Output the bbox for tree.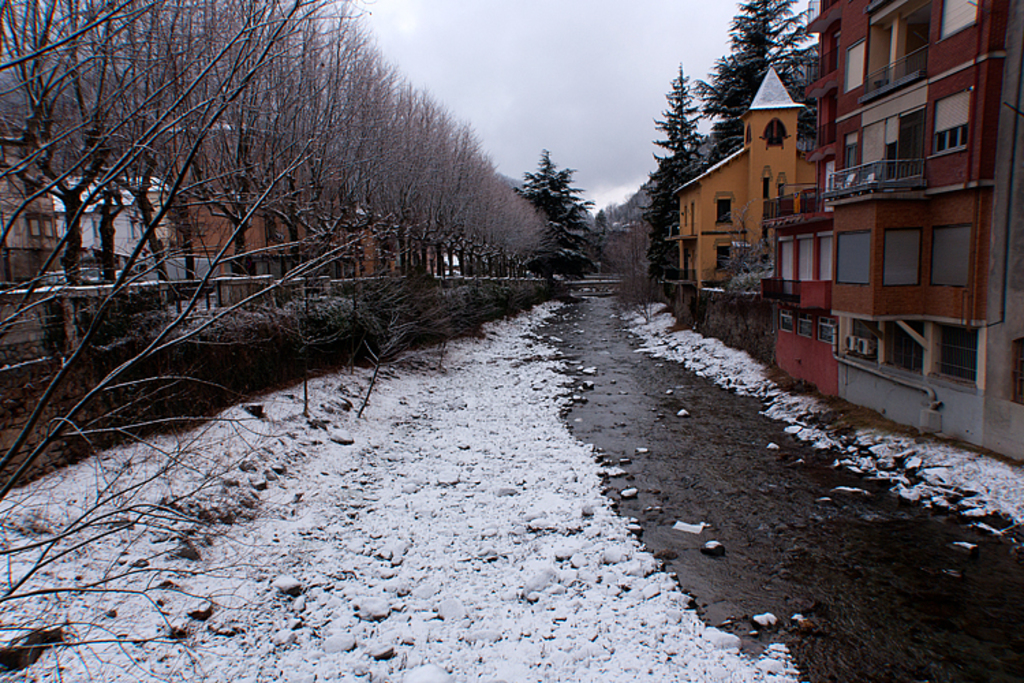
detection(512, 123, 609, 281).
